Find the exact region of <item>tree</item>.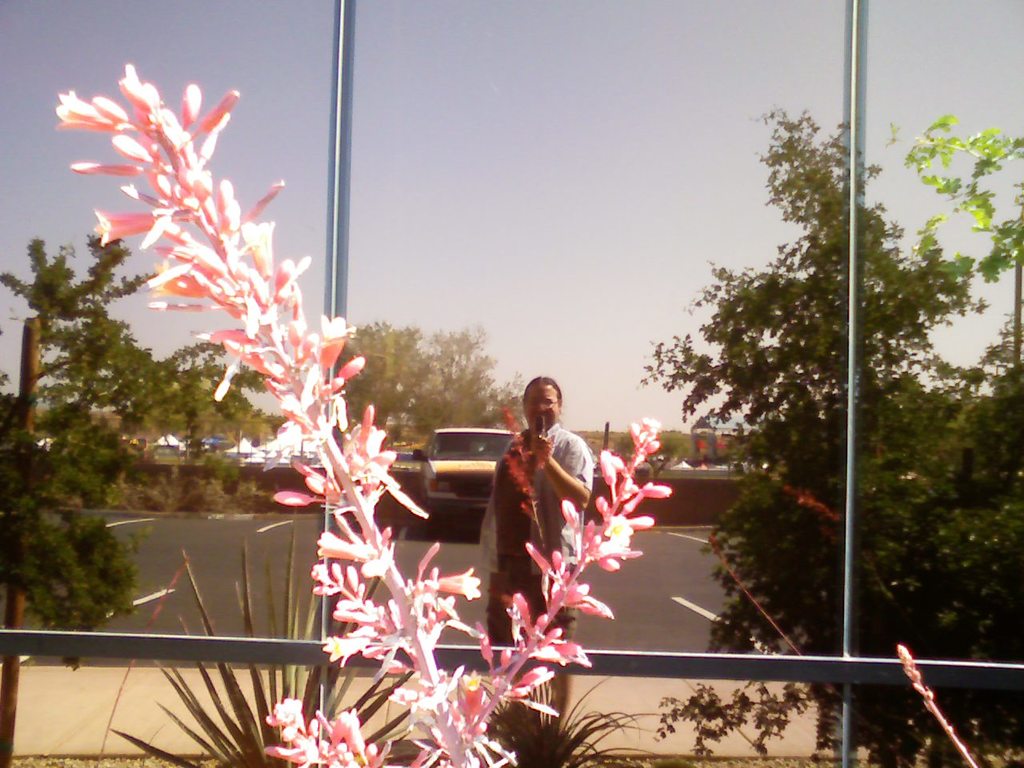
Exact region: 0, 216, 283, 658.
